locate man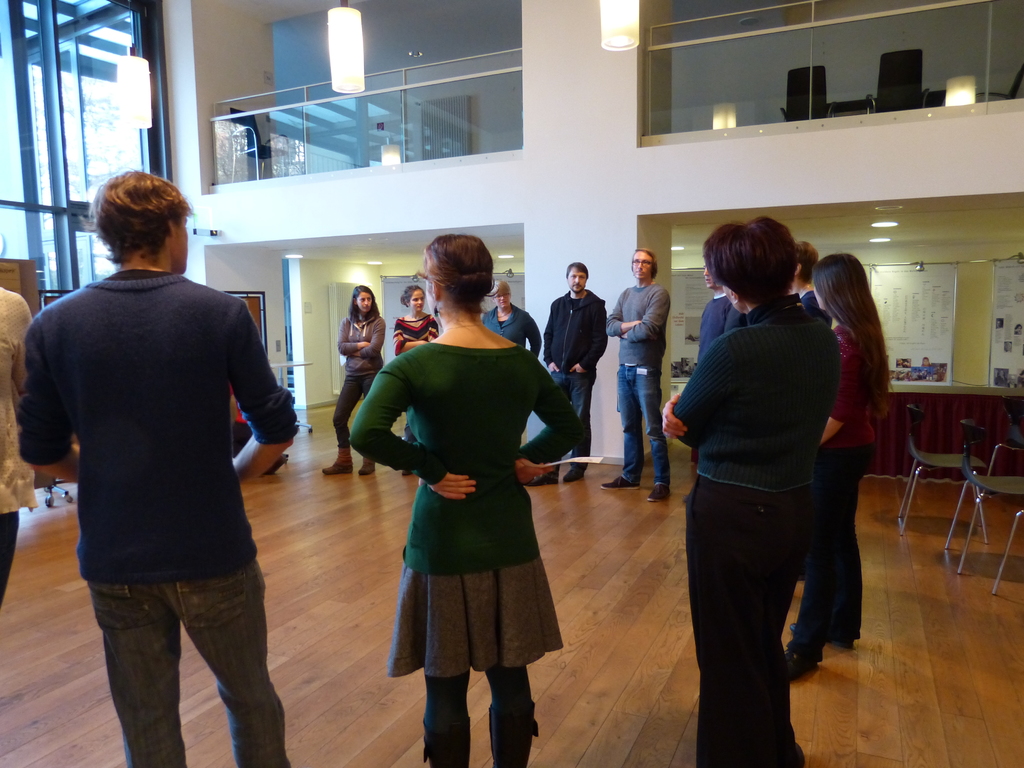
crop(523, 260, 607, 488)
